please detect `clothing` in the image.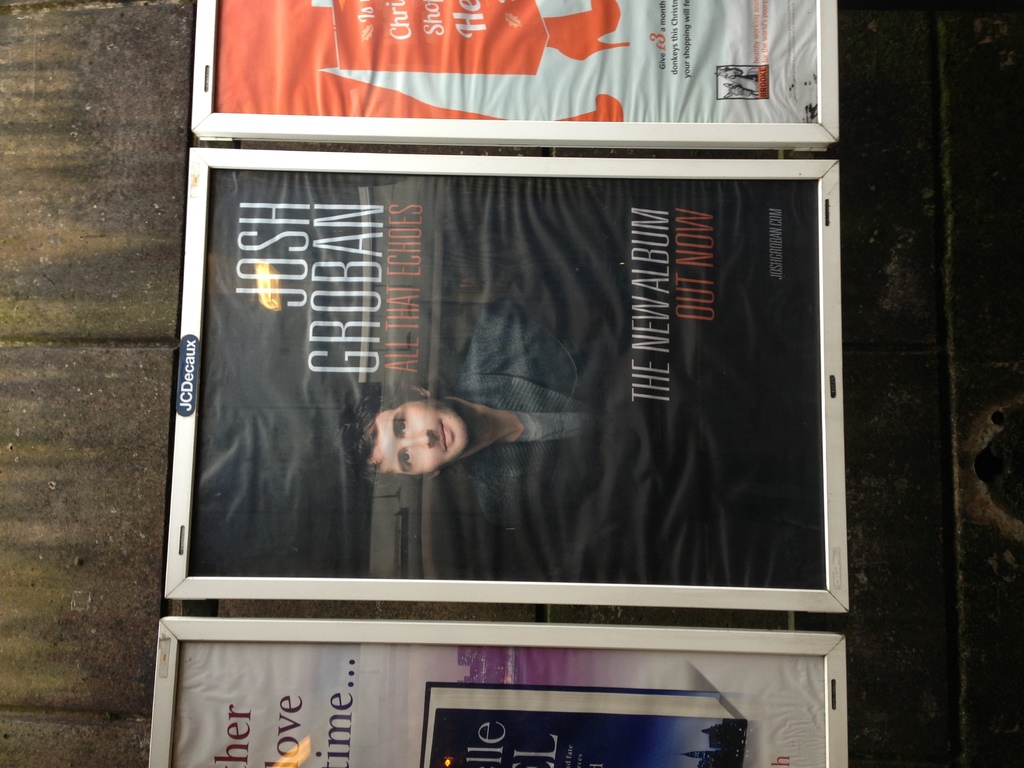
(461,302,605,530).
